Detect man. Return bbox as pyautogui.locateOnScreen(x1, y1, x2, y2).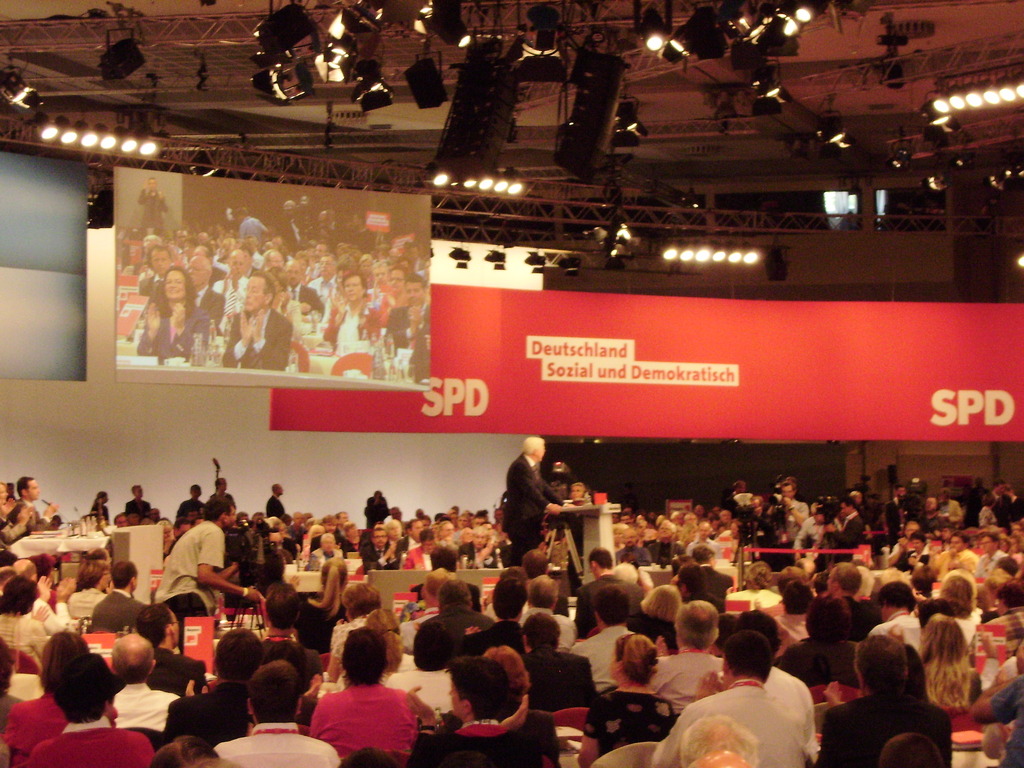
pyautogui.locateOnScreen(285, 259, 327, 318).
